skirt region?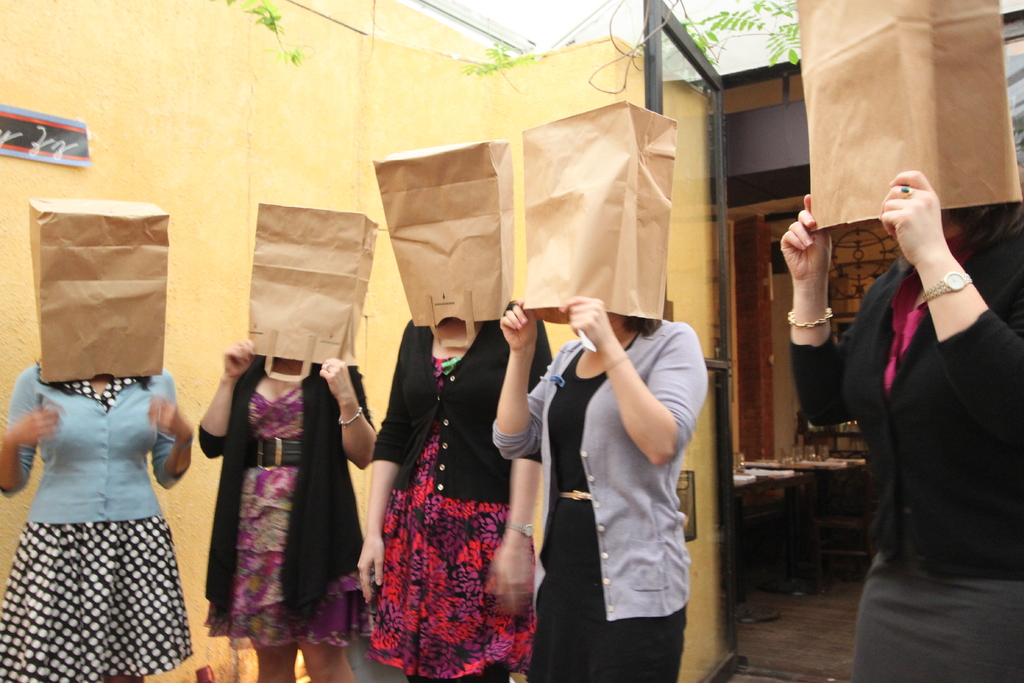
x1=849 y1=552 x2=1023 y2=682
